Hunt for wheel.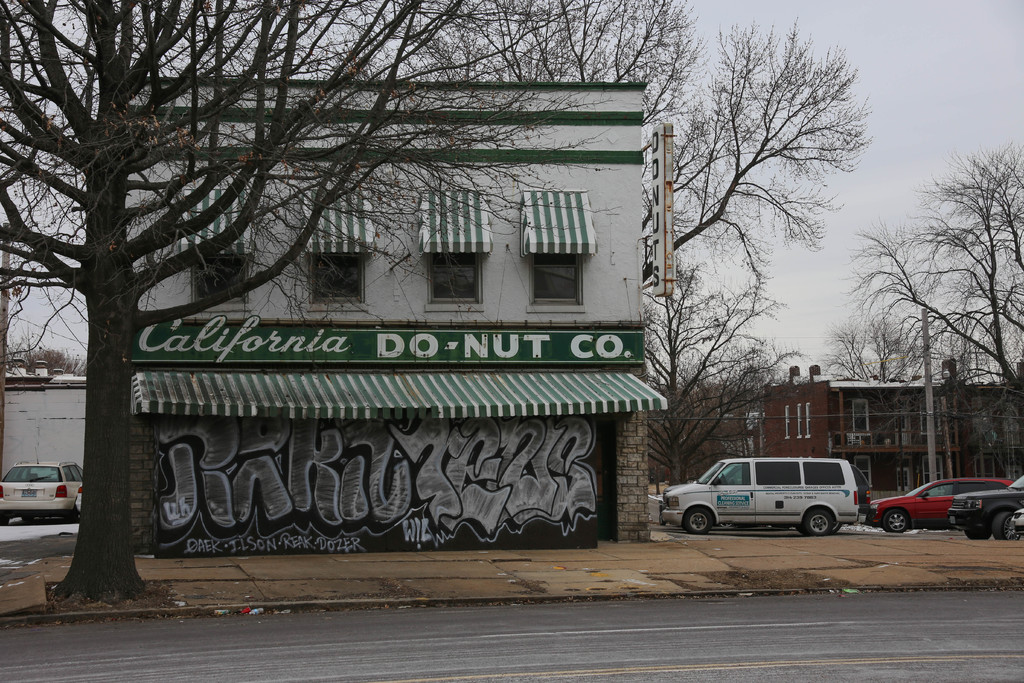
Hunted down at detection(798, 522, 808, 537).
